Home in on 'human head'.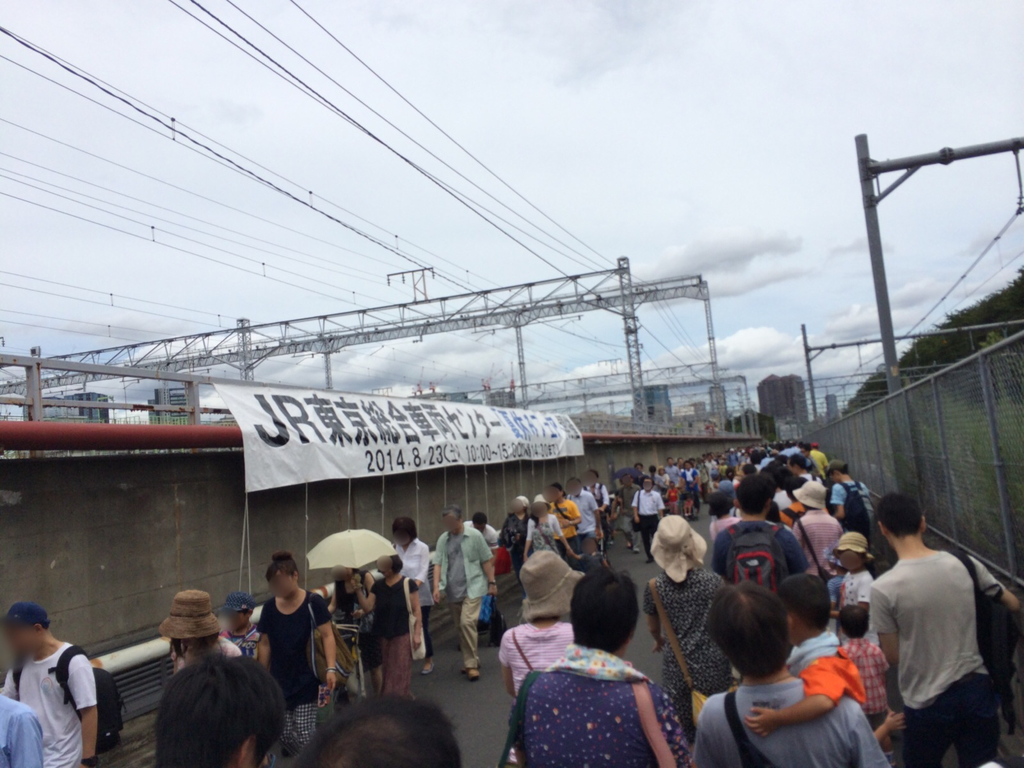
Homed in at BBox(156, 589, 222, 648).
